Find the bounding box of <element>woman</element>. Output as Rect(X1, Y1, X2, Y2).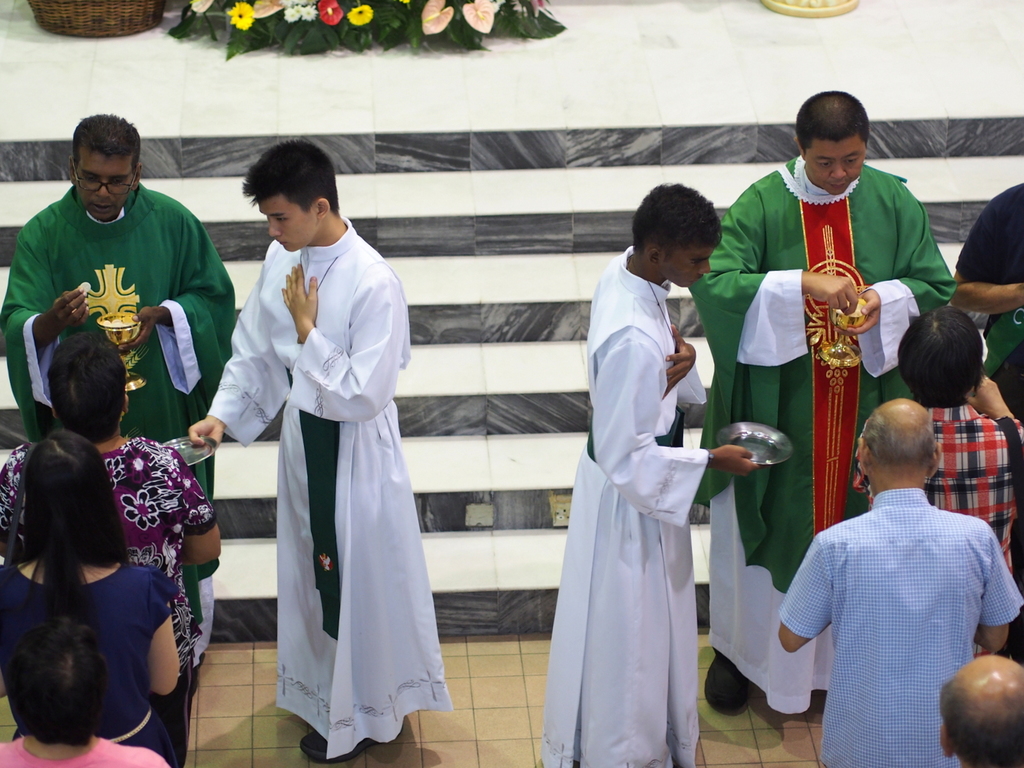
Rect(0, 339, 223, 767).
